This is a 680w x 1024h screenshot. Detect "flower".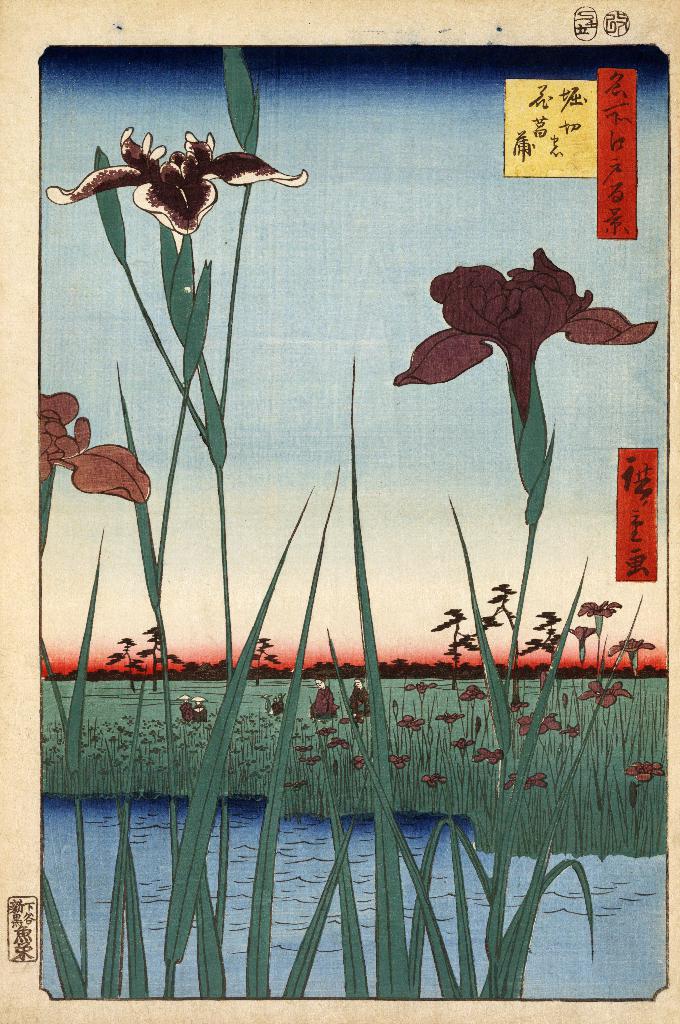
bbox=(54, 104, 304, 225).
